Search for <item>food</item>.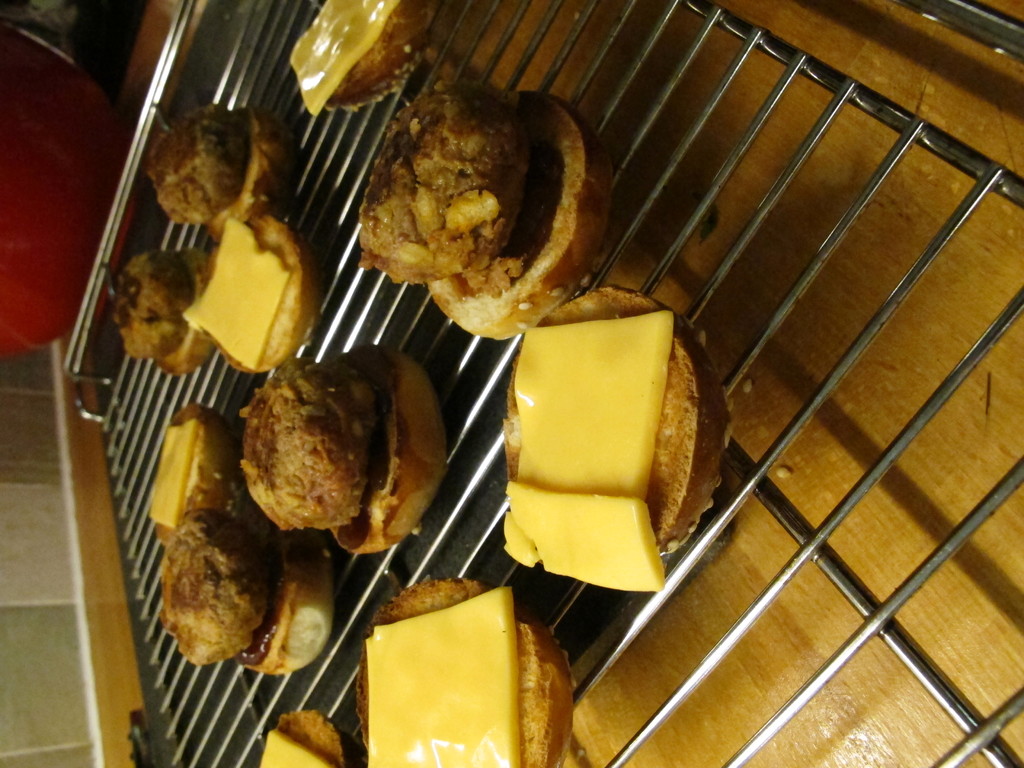
Found at 106/252/215/367.
